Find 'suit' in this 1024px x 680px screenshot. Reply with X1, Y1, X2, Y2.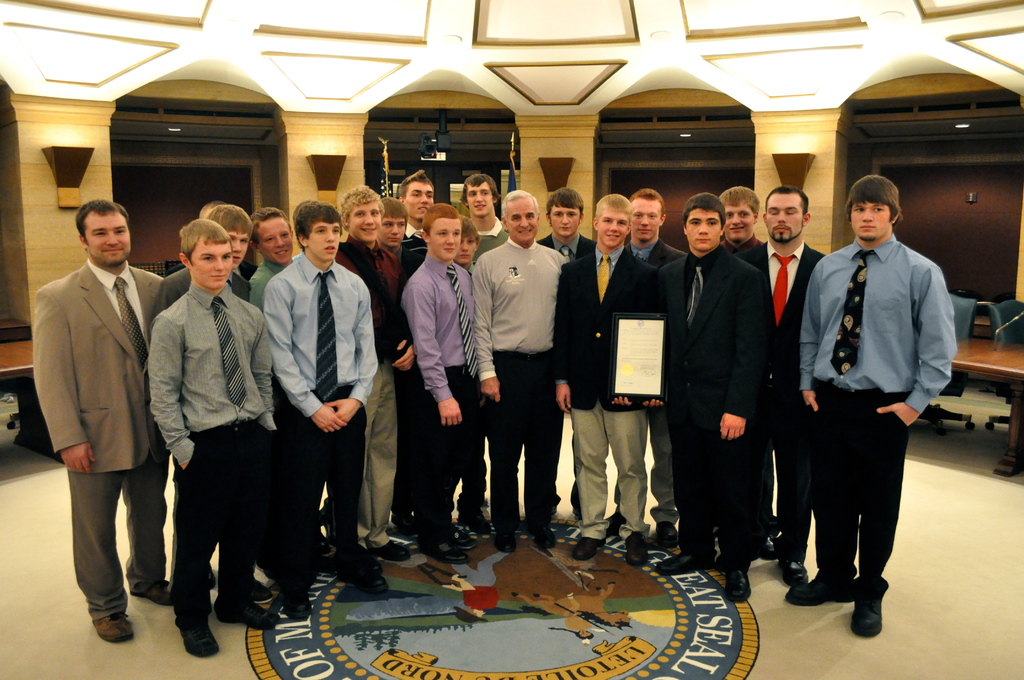
624, 242, 688, 268.
